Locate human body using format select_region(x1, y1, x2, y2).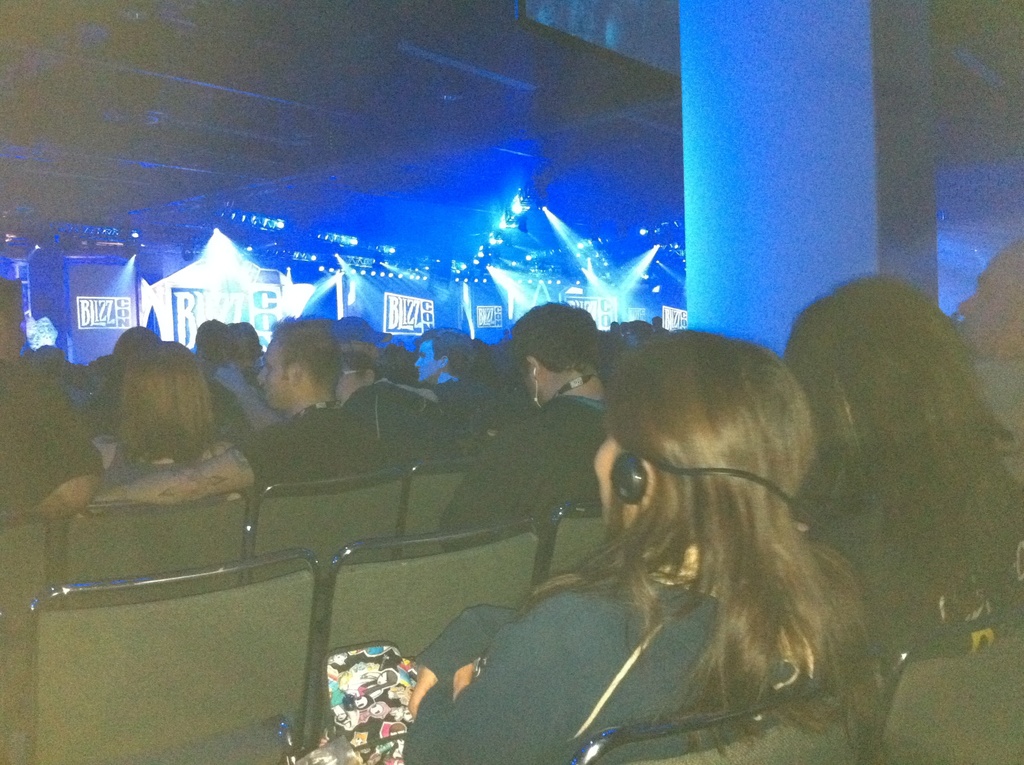
select_region(115, 315, 237, 424).
